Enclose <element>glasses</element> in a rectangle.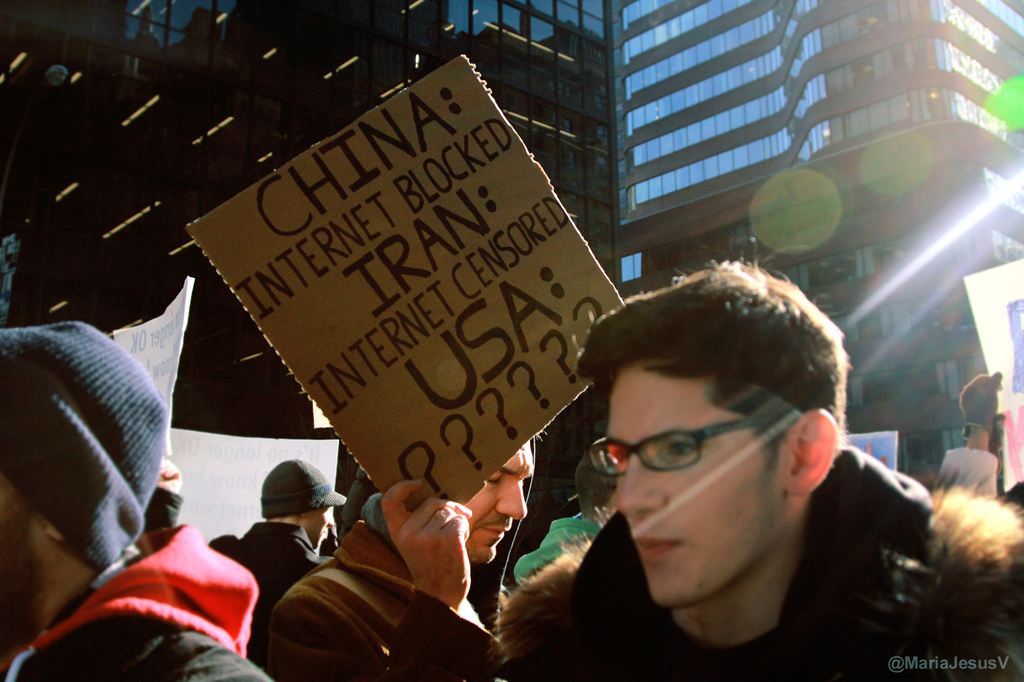
591,411,804,479.
